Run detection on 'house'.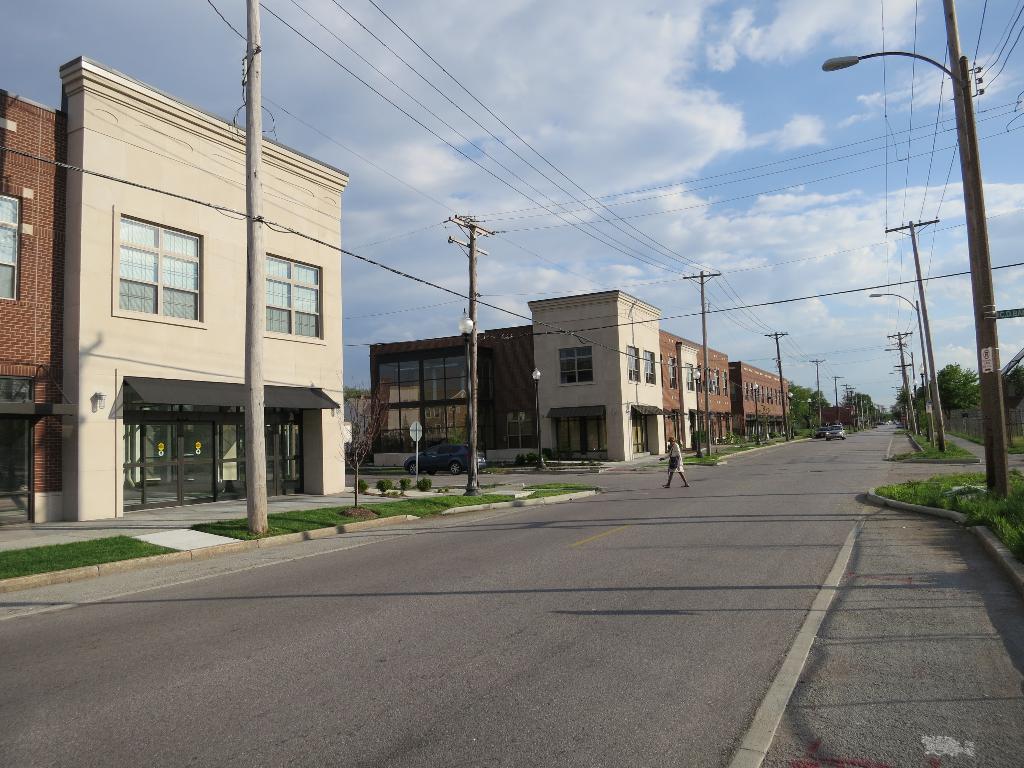
Result: l=364, t=282, r=733, b=468.
